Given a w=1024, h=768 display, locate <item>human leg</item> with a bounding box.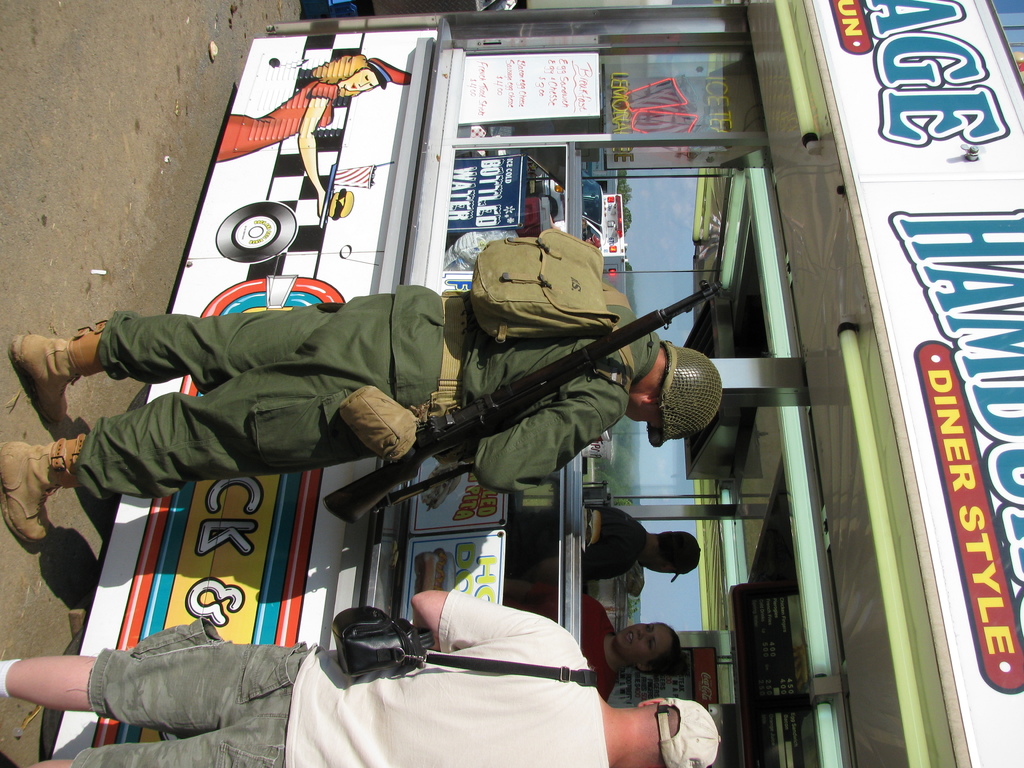
Located: box=[4, 290, 375, 421].
